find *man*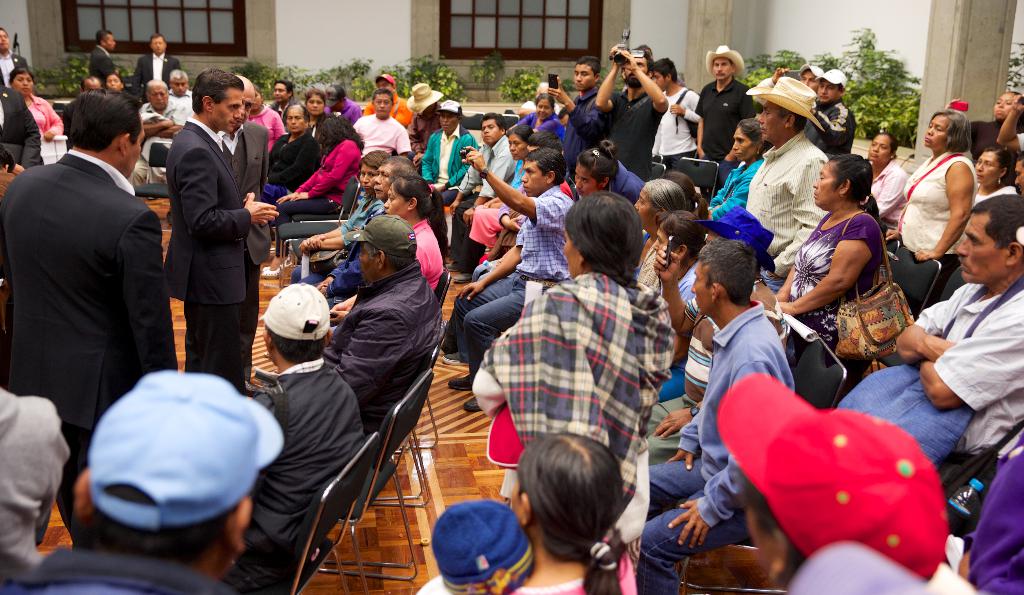
BBox(891, 190, 1023, 518)
